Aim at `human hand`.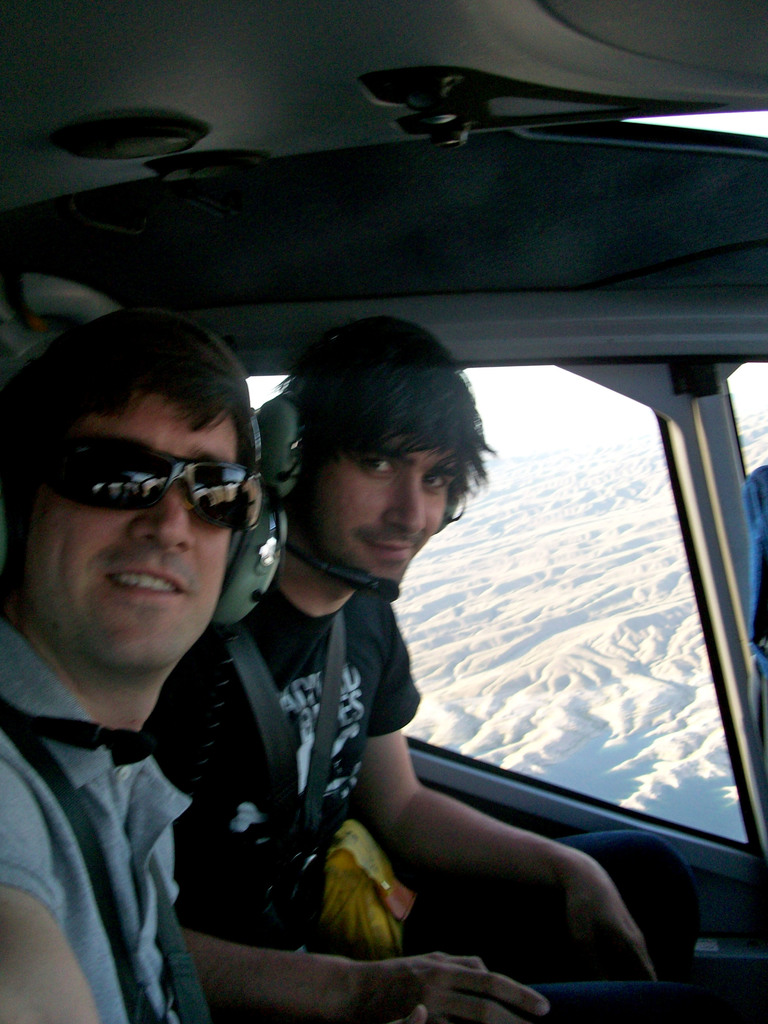
Aimed at BBox(568, 865, 659, 984).
